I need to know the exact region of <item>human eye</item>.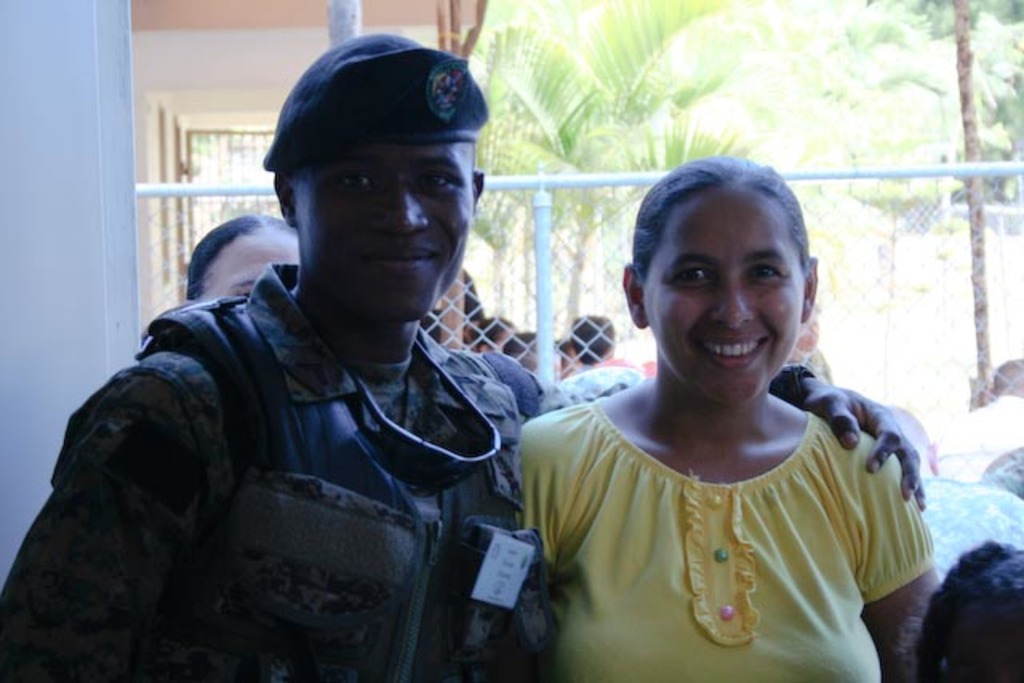
Region: bbox=[670, 264, 718, 286].
